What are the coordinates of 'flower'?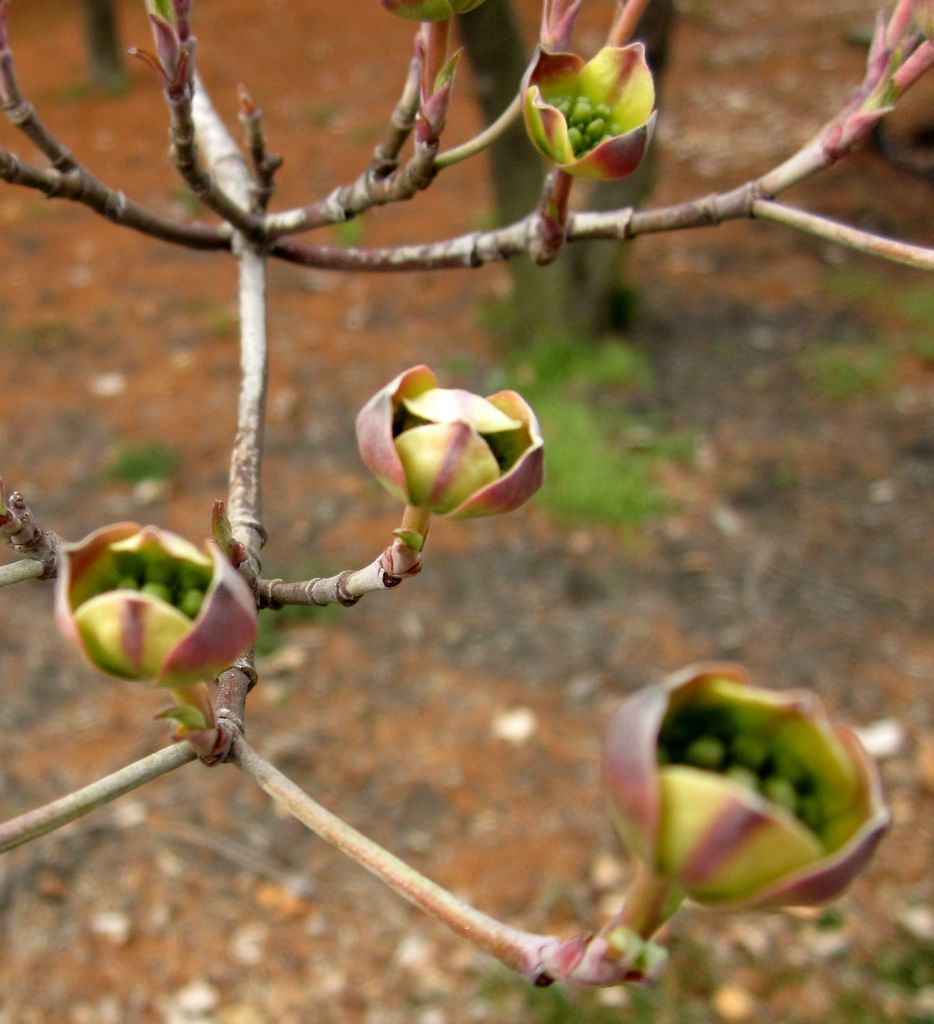
detection(604, 664, 893, 917).
